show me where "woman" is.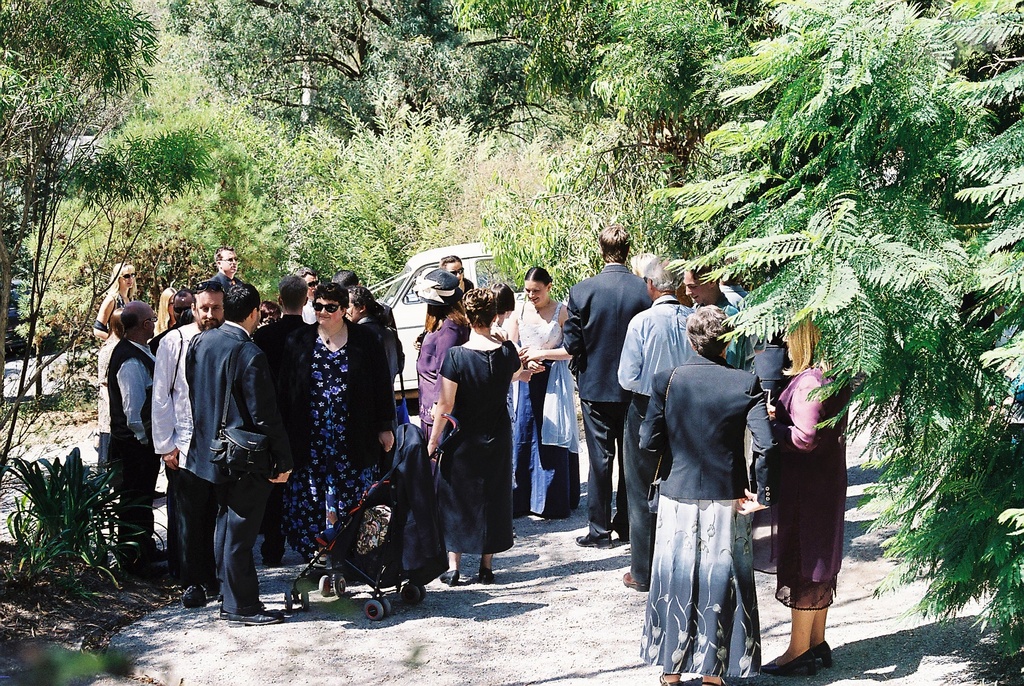
"woman" is at [92, 263, 136, 343].
